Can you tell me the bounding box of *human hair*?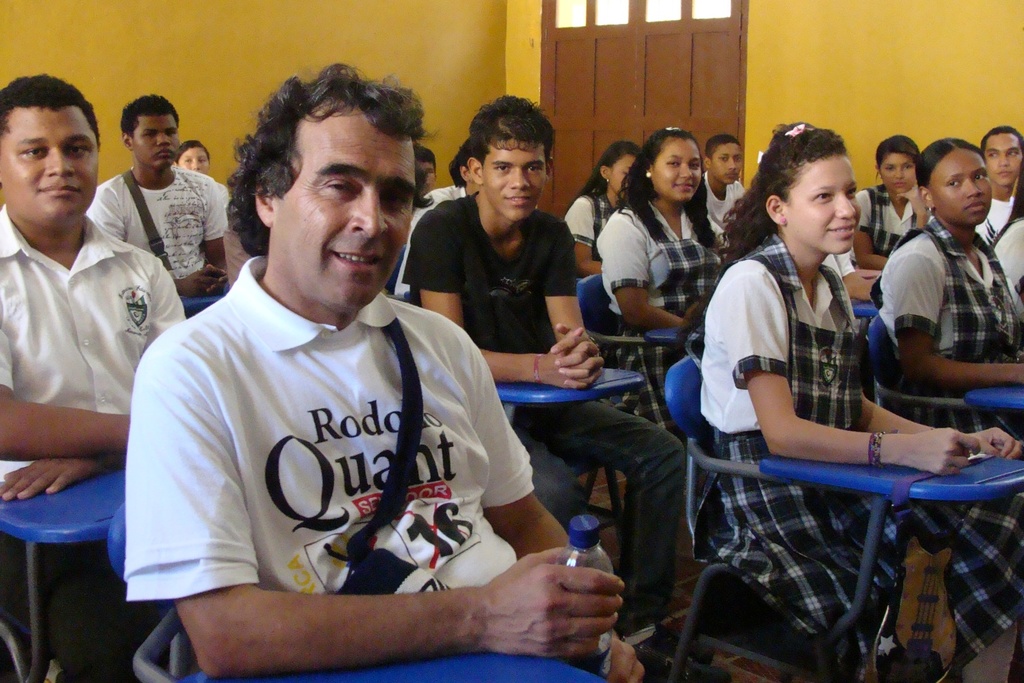
468:94:549:161.
